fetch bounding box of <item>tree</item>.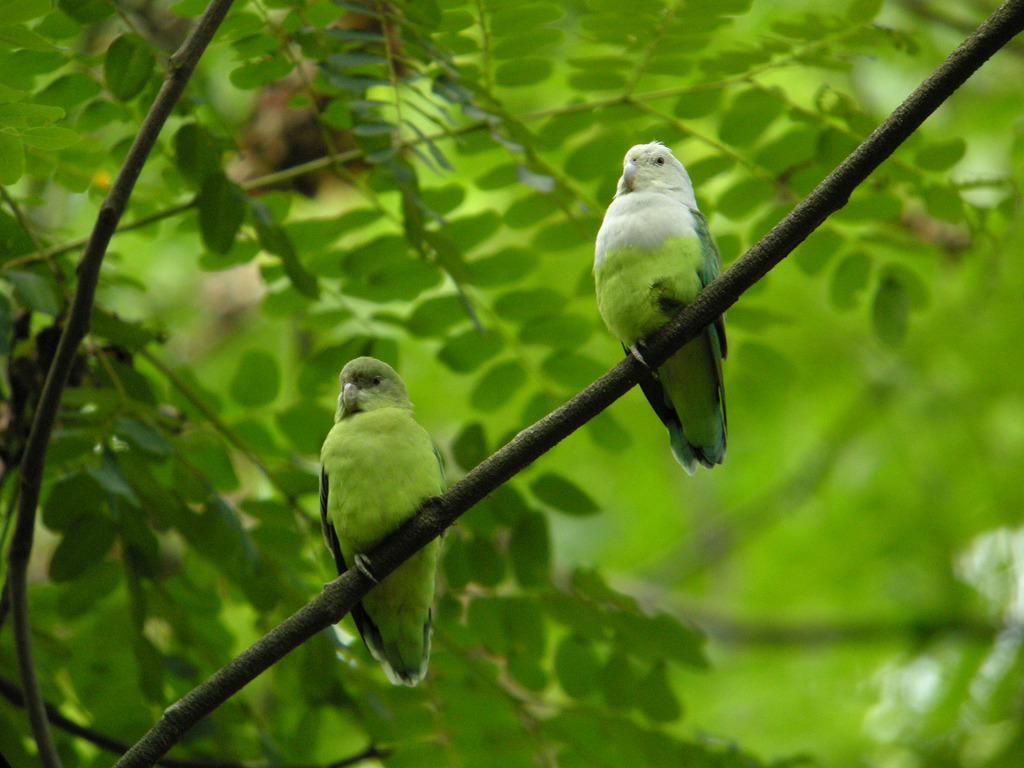
Bbox: BBox(0, 0, 1023, 767).
